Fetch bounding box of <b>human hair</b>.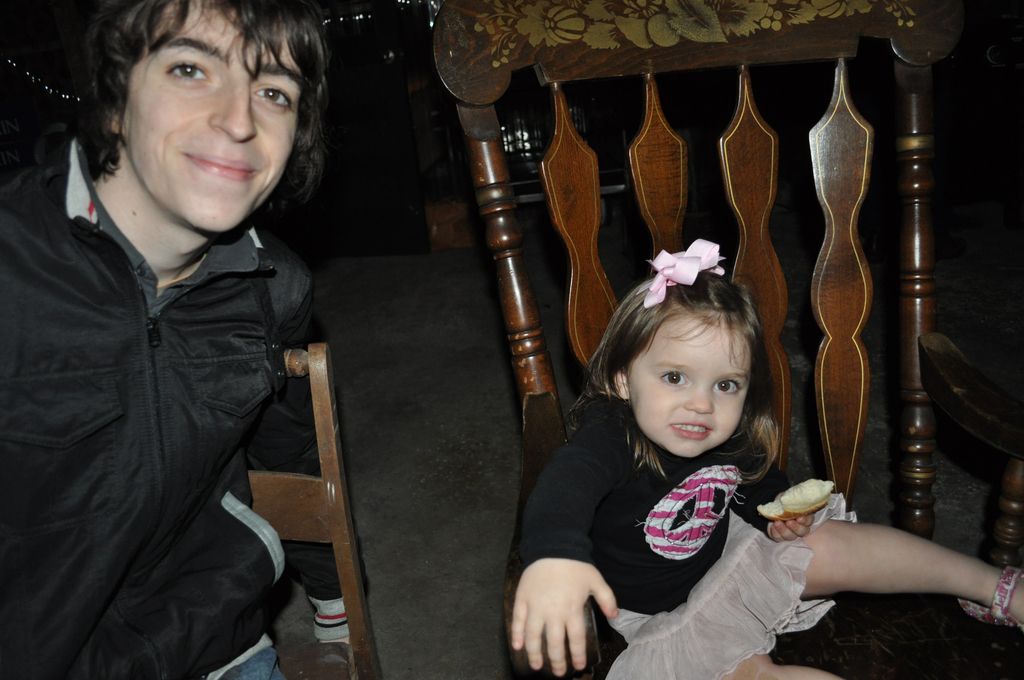
Bbox: {"left": 566, "top": 271, "right": 778, "bottom": 489}.
